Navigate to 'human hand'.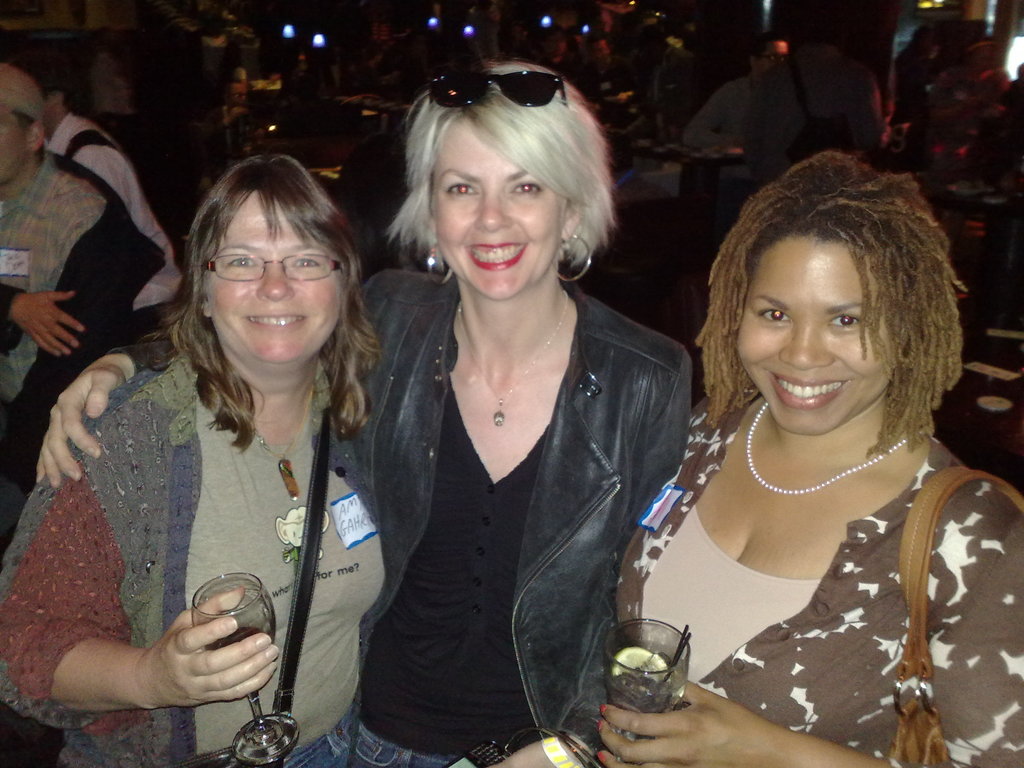
Navigation target: pyautogui.locateOnScreen(33, 359, 133, 492).
